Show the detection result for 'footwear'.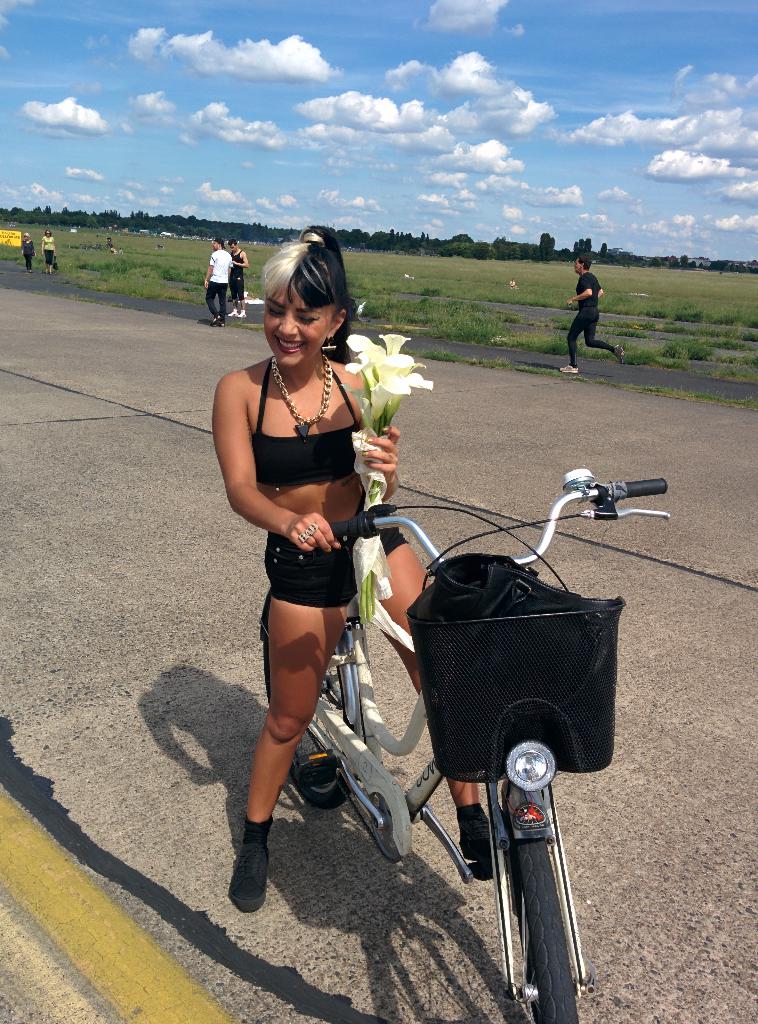
<box>615,342,632,369</box>.
